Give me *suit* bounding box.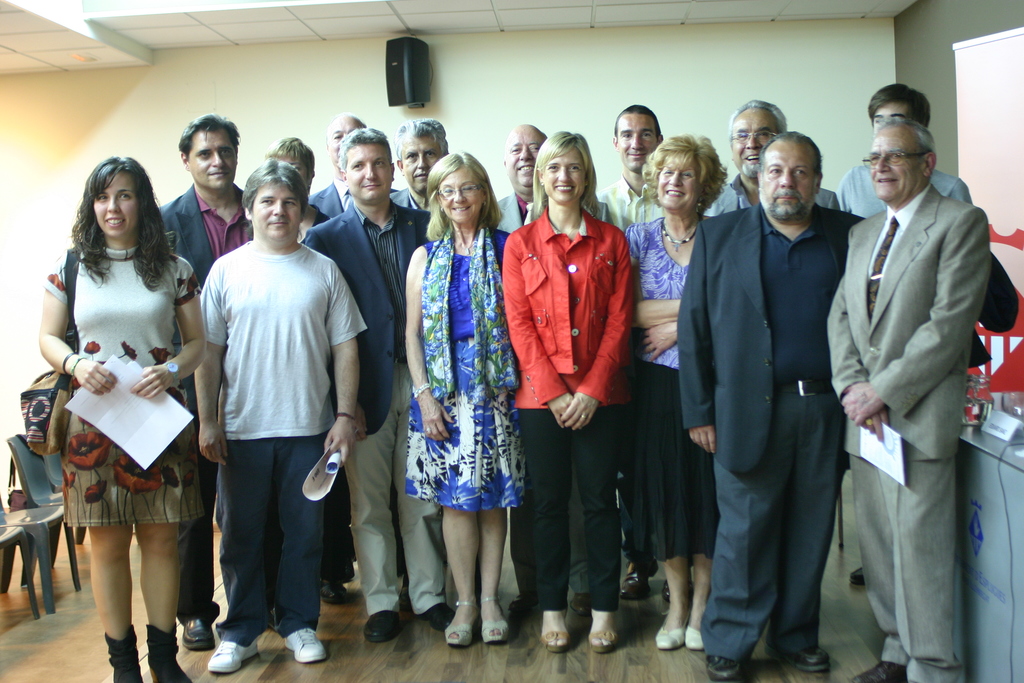
l=159, t=183, r=251, b=617.
